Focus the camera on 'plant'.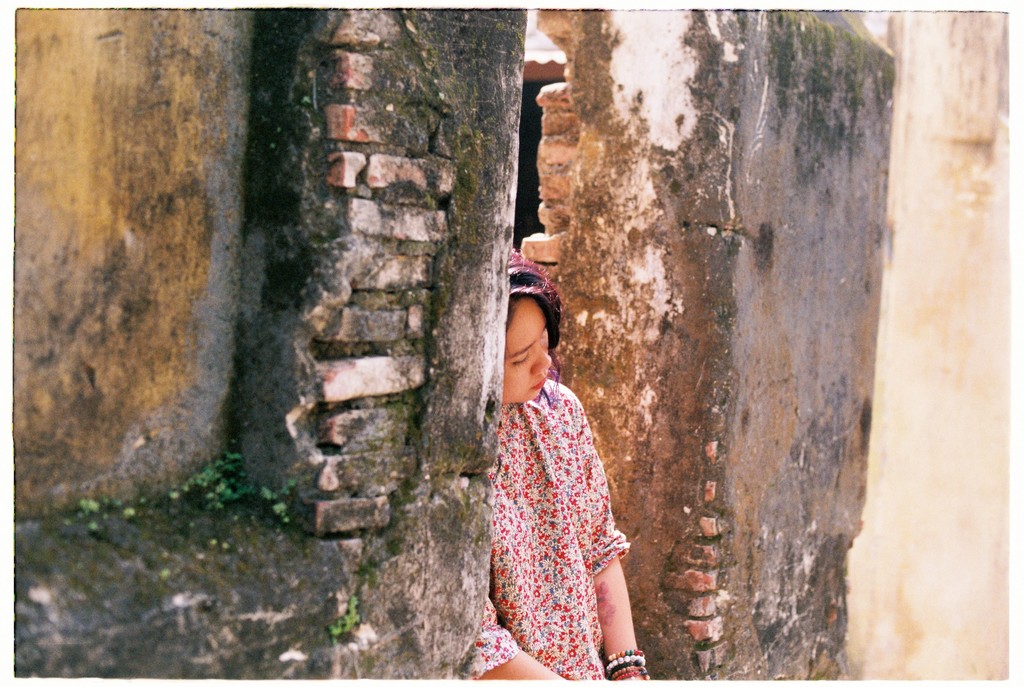
Focus region: [77,496,99,514].
